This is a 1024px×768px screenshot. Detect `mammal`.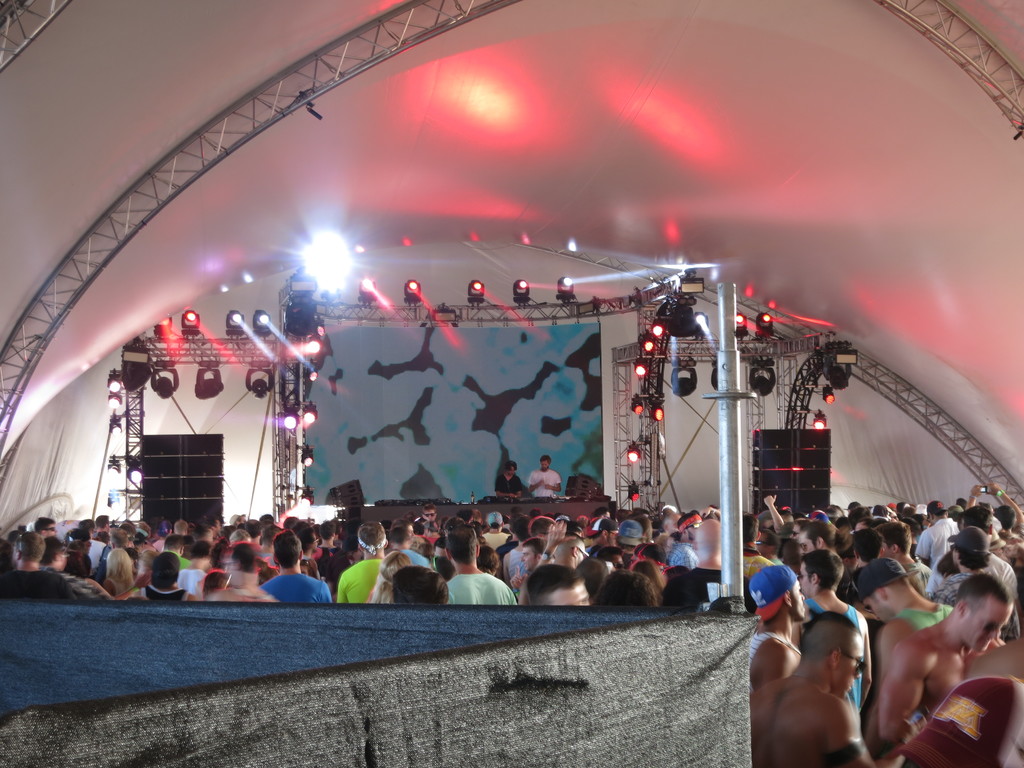
[x1=874, y1=568, x2=1013, y2=739].
